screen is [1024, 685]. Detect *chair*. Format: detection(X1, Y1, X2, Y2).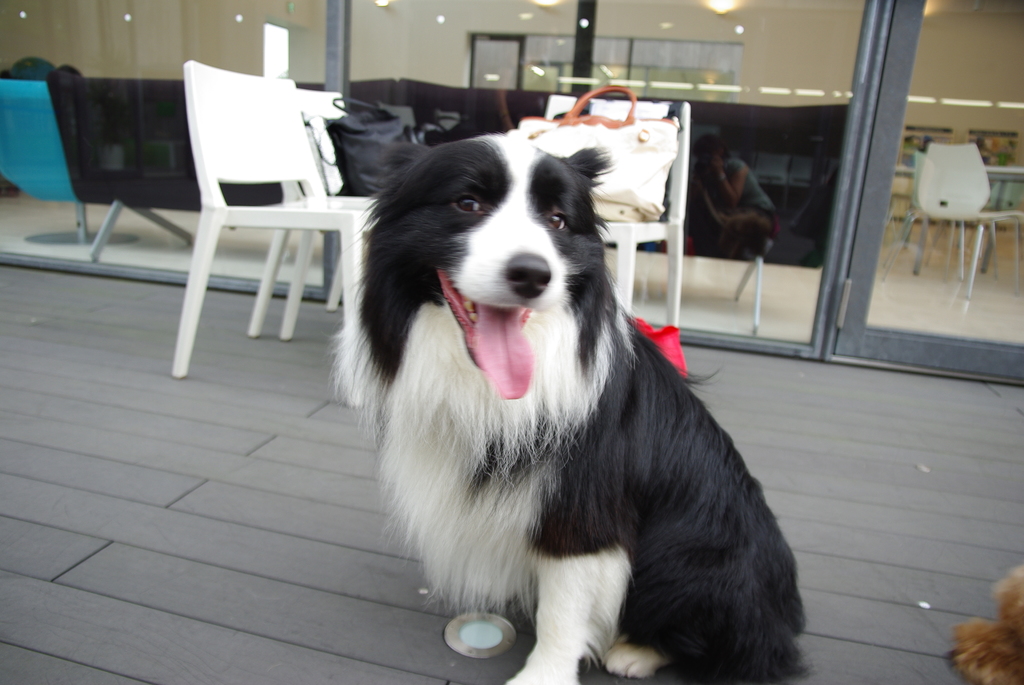
detection(539, 90, 689, 332).
